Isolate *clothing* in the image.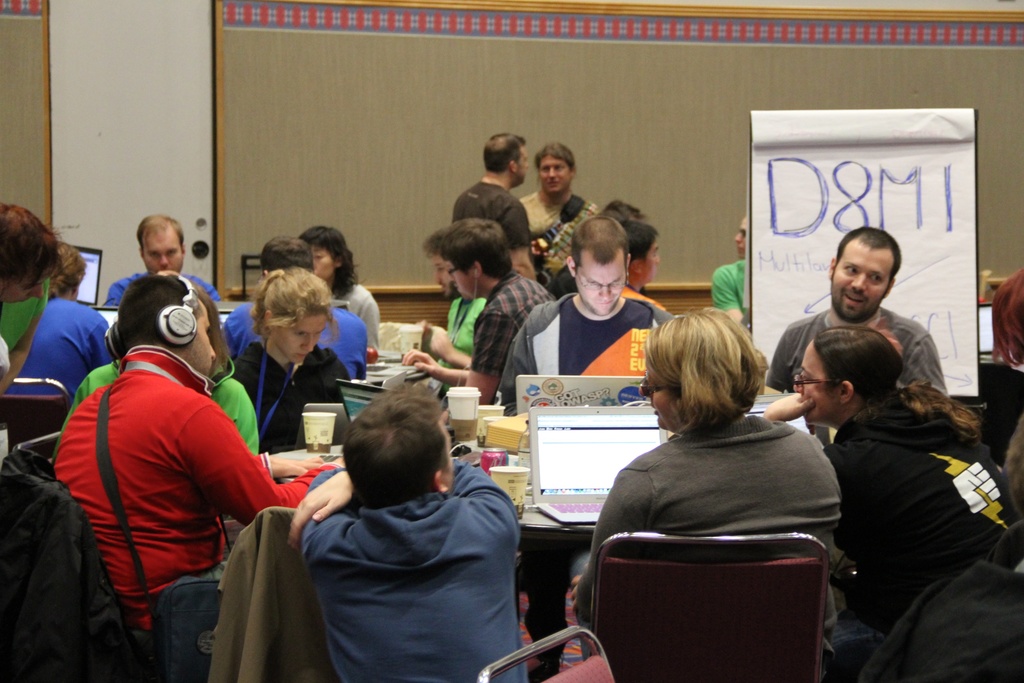
Isolated region: bbox=(11, 296, 107, 404).
